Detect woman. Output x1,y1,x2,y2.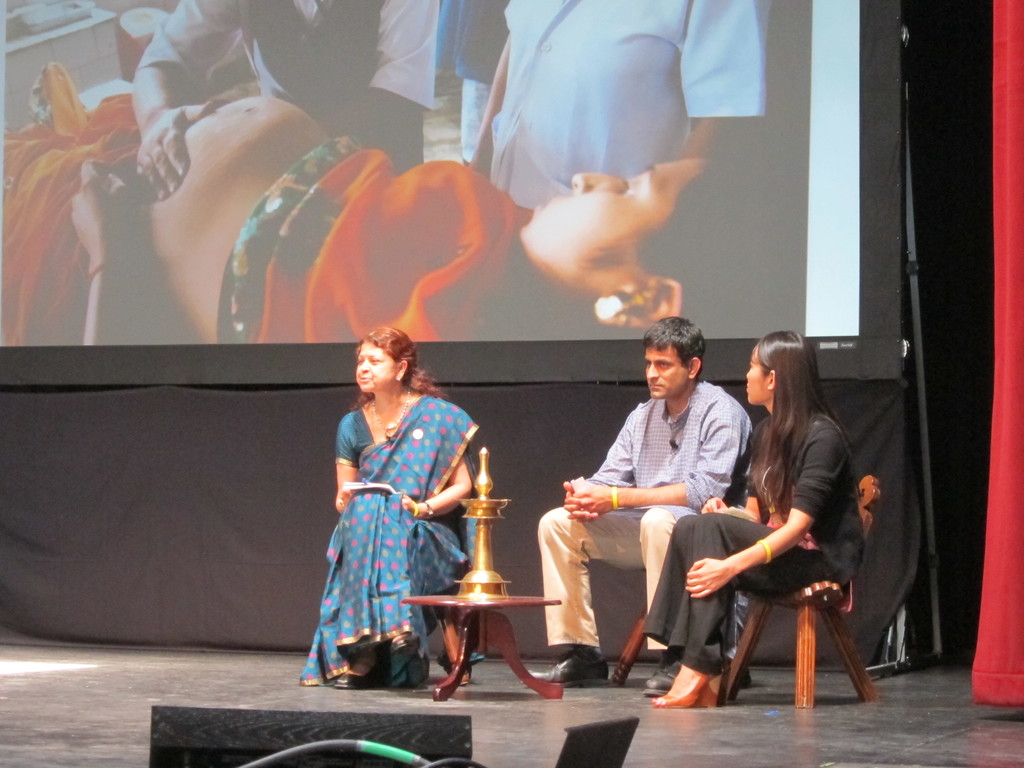
0,51,749,348.
